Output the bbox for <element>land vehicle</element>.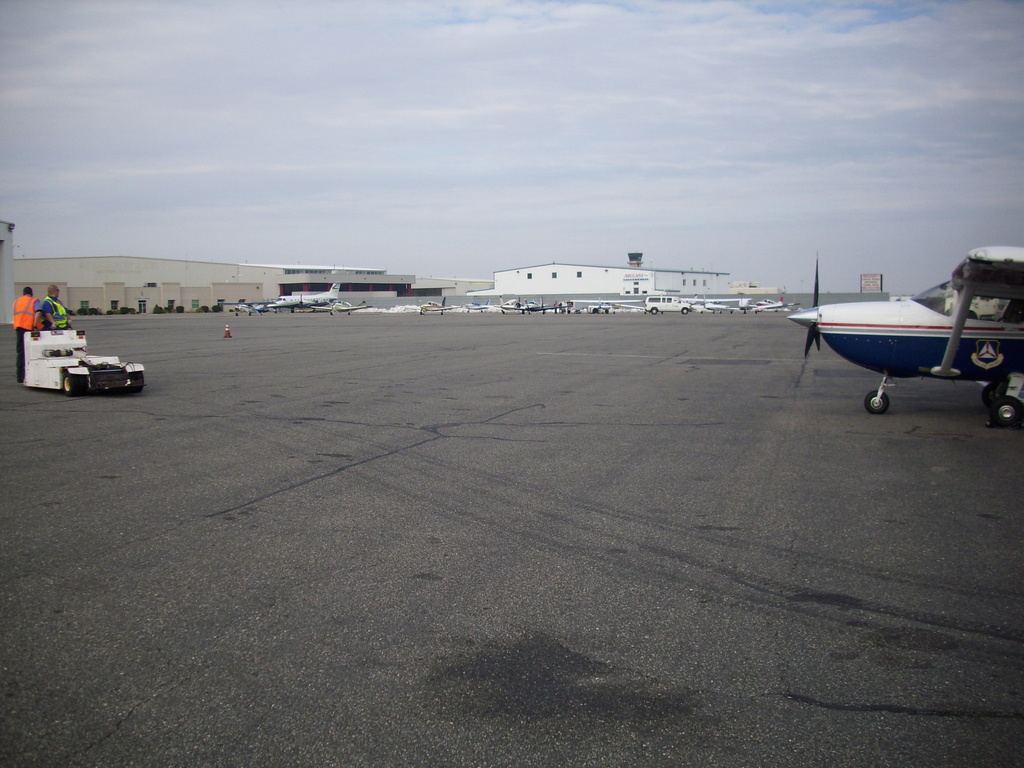
(21, 328, 145, 396).
